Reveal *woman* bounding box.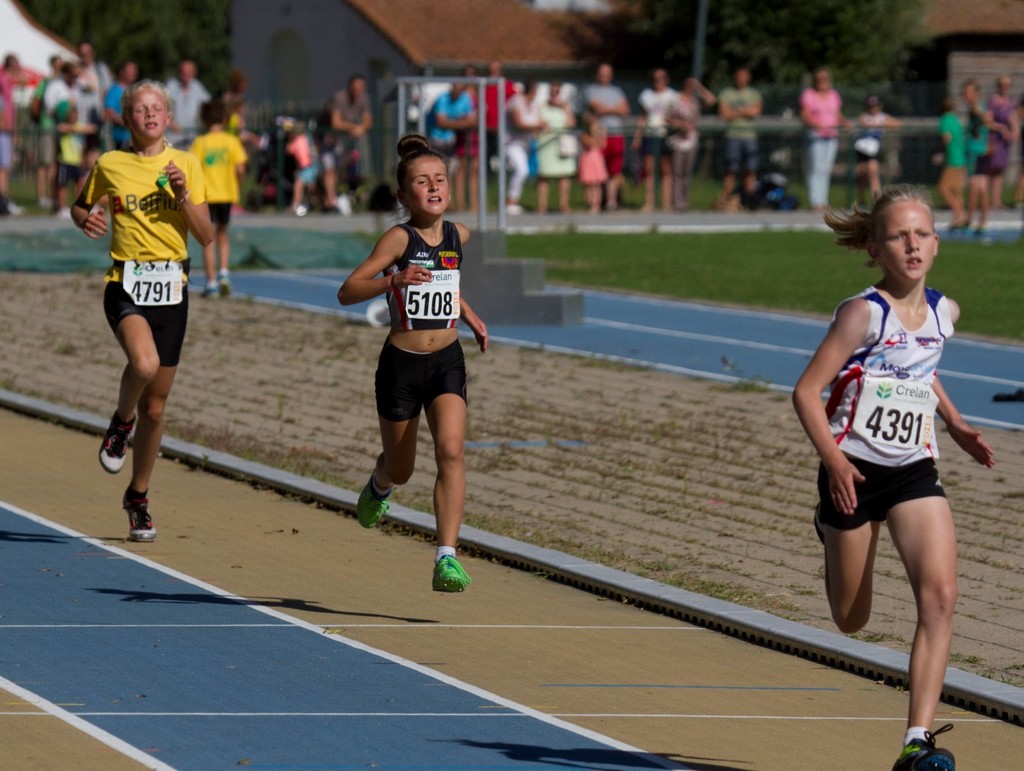
Revealed: {"left": 530, "top": 78, "right": 581, "bottom": 217}.
